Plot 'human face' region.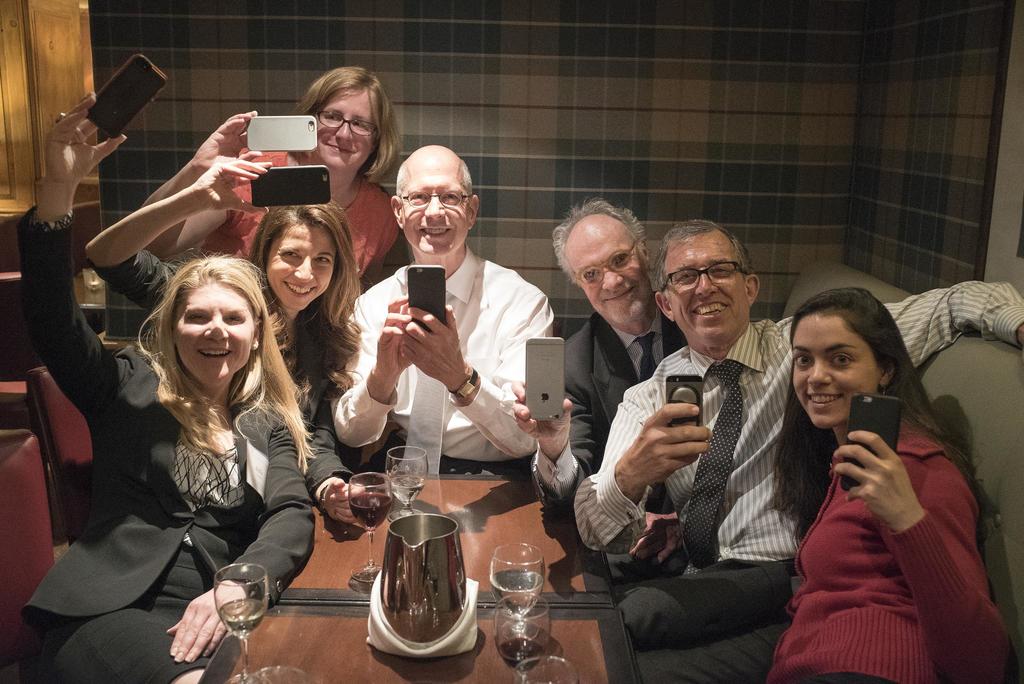
Plotted at (252, 222, 324, 309).
